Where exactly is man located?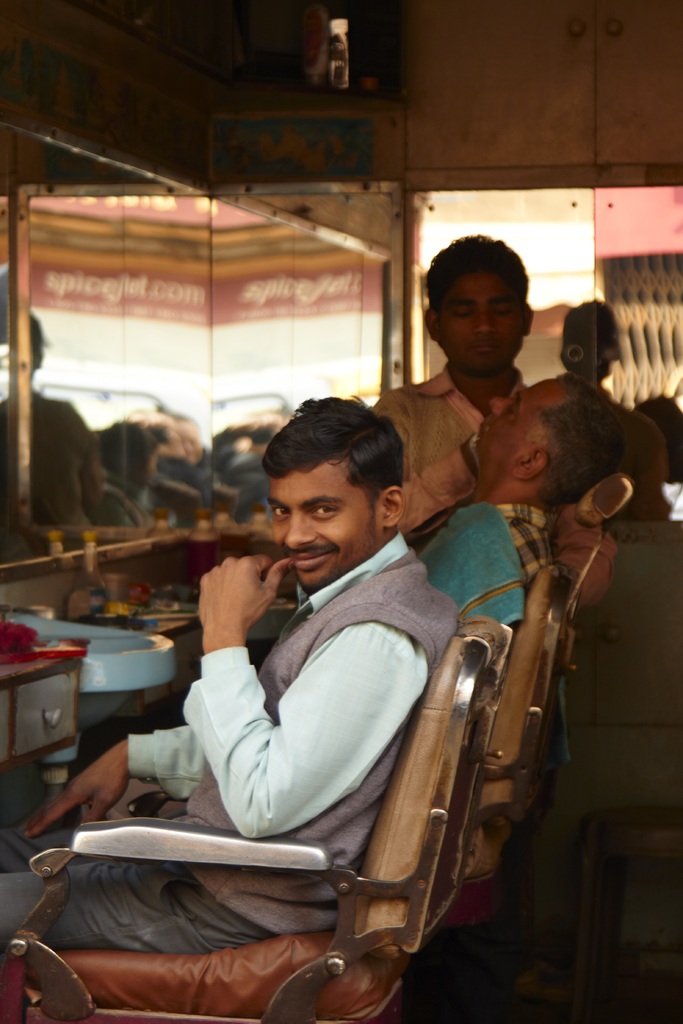
Its bounding box is {"x1": 542, "y1": 288, "x2": 631, "y2": 410}.
